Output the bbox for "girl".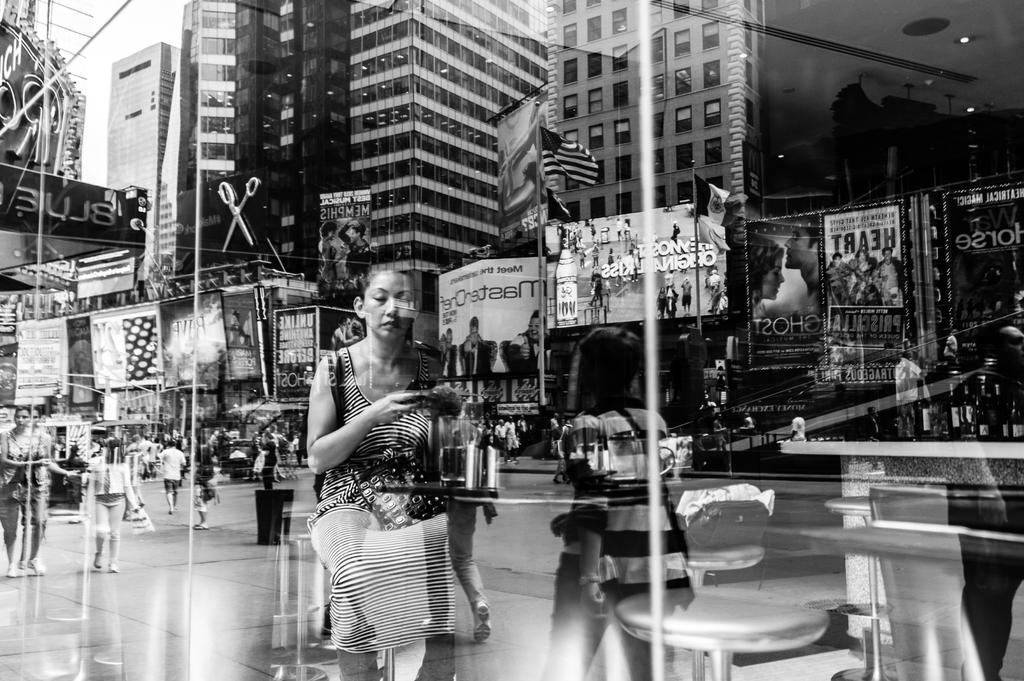
BBox(317, 220, 341, 294).
